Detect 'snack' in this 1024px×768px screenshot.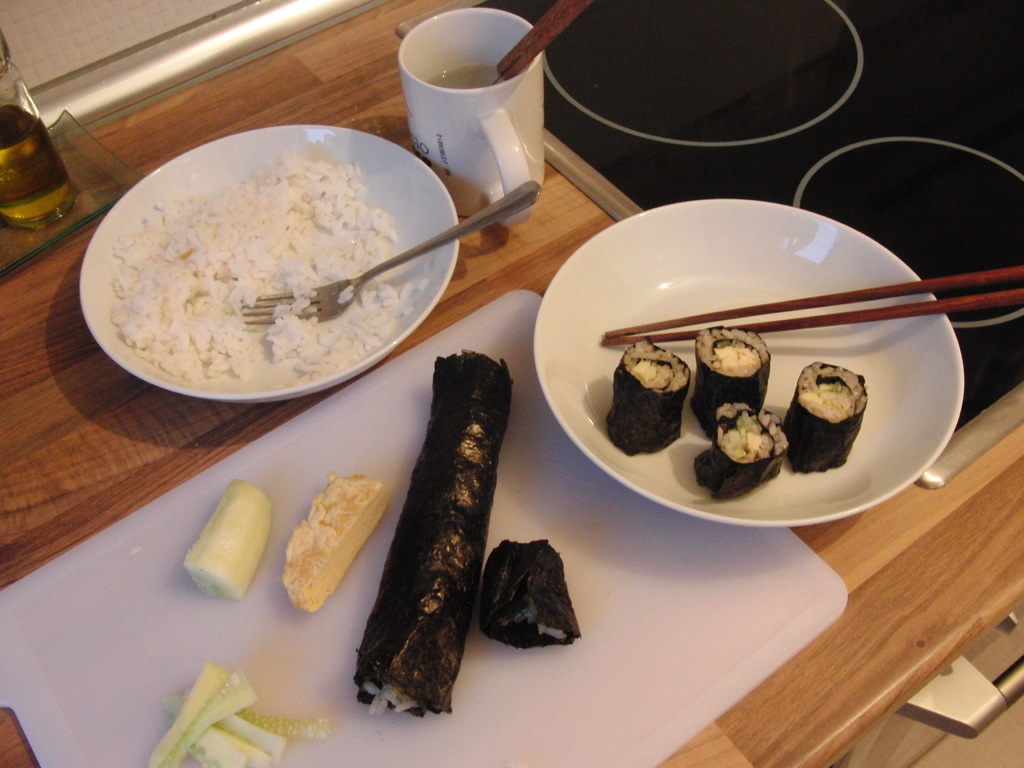
Detection: <region>346, 352, 504, 717</region>.
